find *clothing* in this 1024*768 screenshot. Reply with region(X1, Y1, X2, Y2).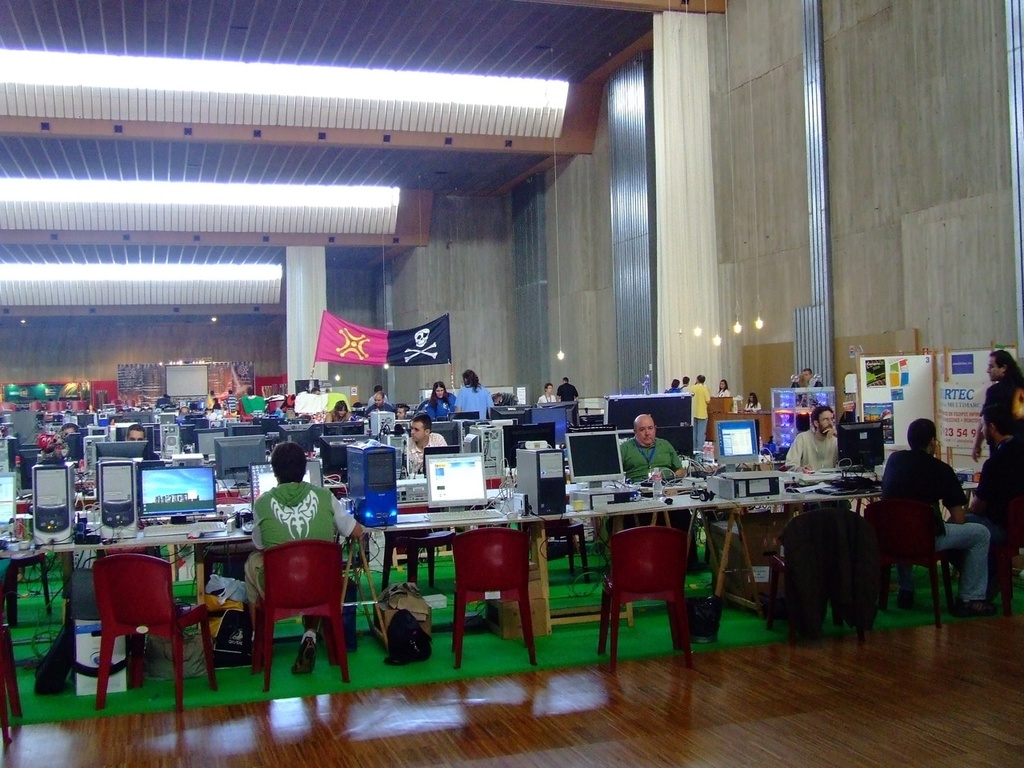
region(366, 405, 388, 409).
